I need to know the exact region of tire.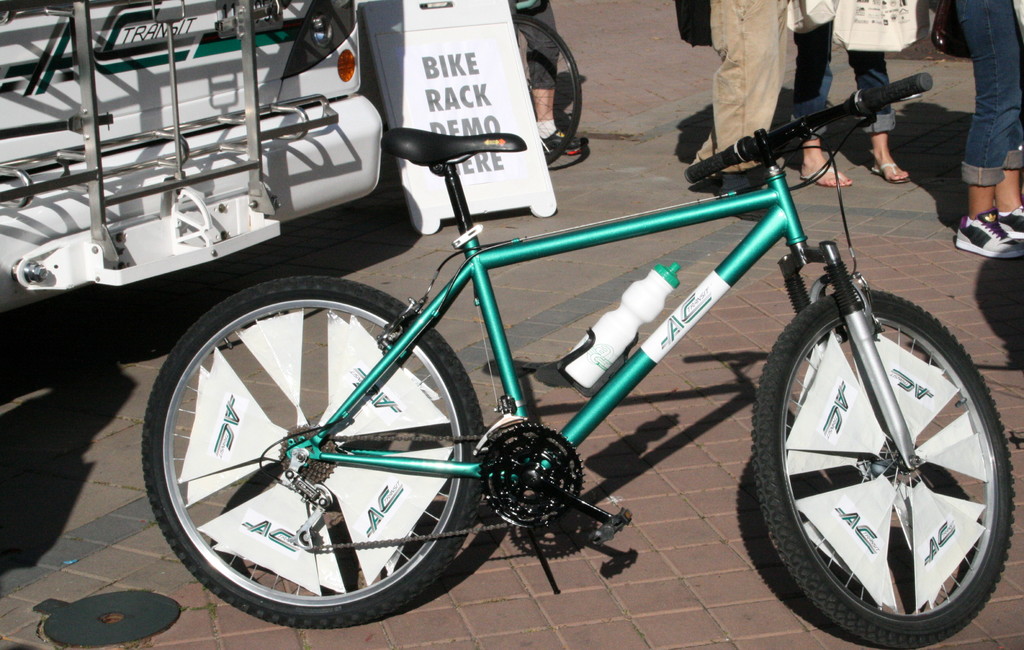
Region: (x1=142, y1=275, x2=482, y2=627).
